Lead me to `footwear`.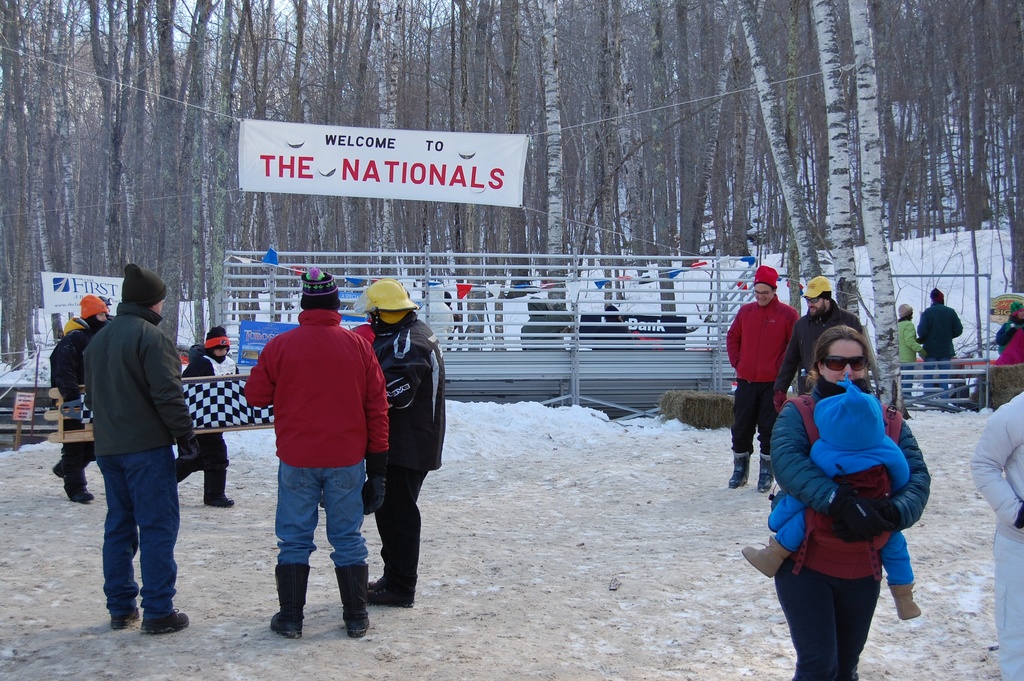
Lead to BBox(111, 607, 140, 628).
